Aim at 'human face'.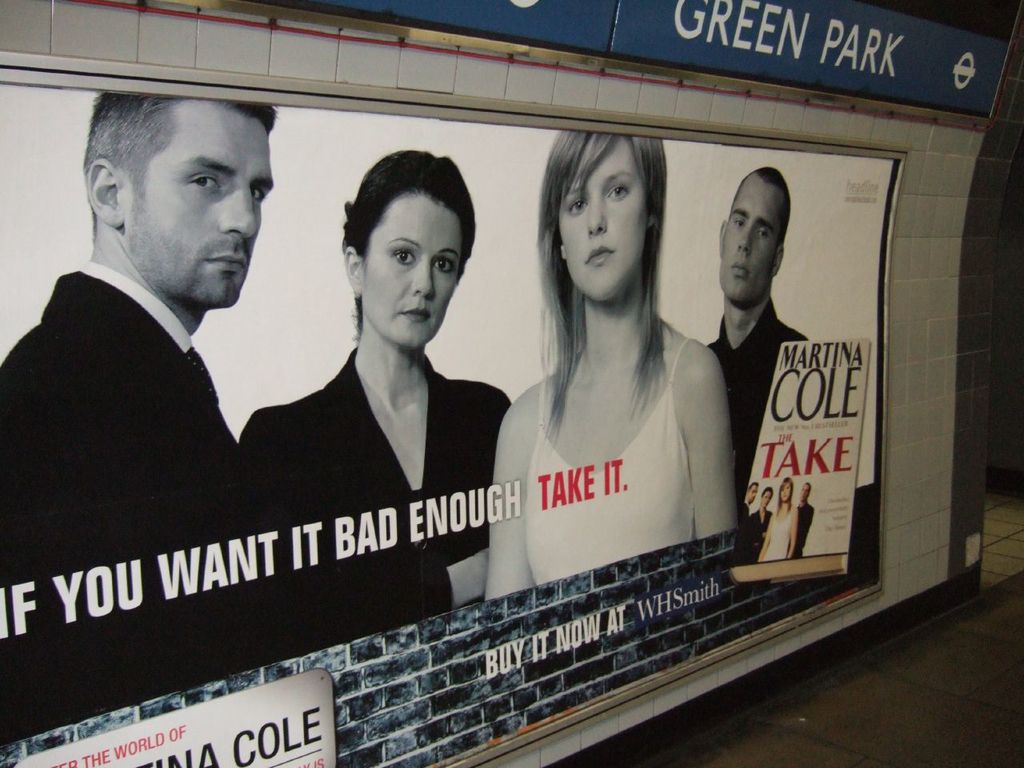
Aimed at 124 100 278 308.
